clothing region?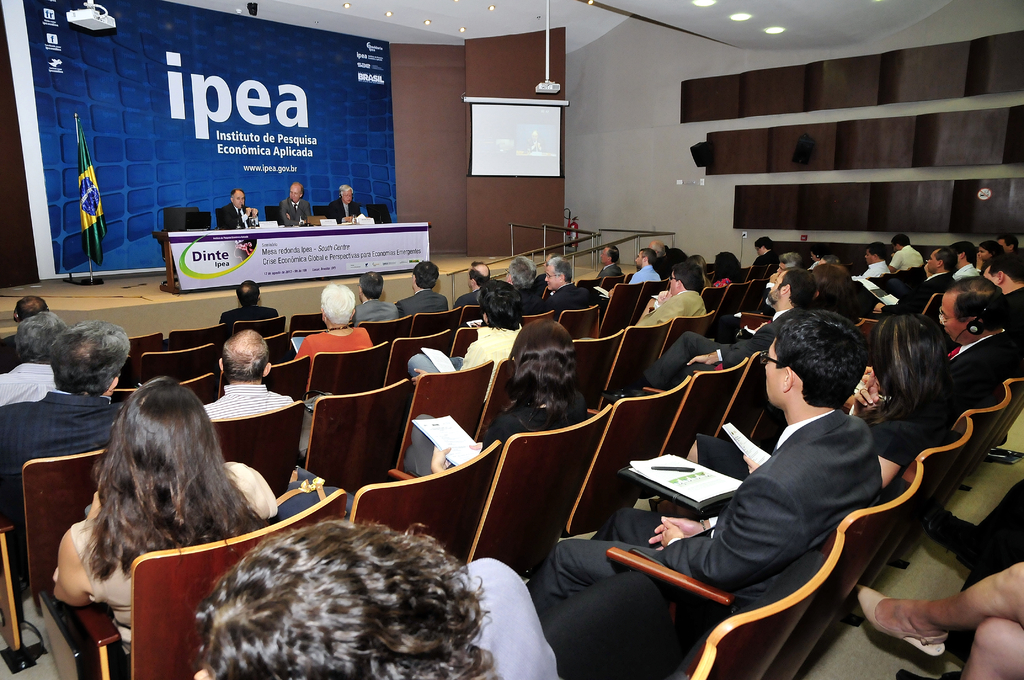
bbox(218, 201, 248, 227)
